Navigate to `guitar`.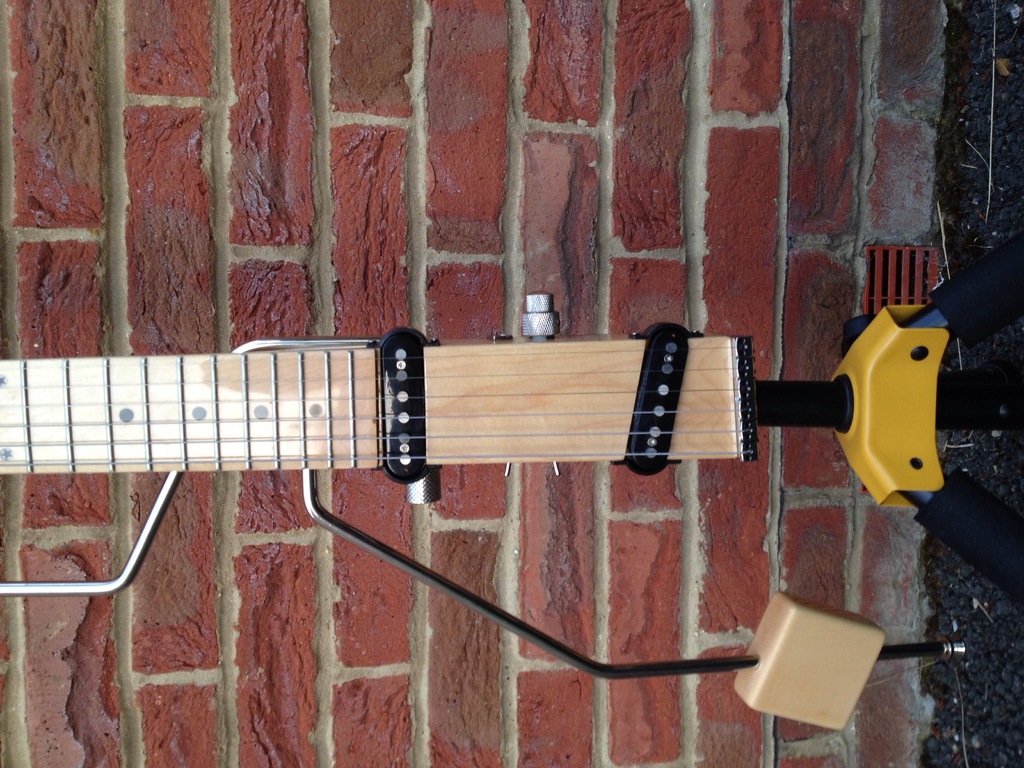
Navigation target: <box>0,239,1023,613</box>.
